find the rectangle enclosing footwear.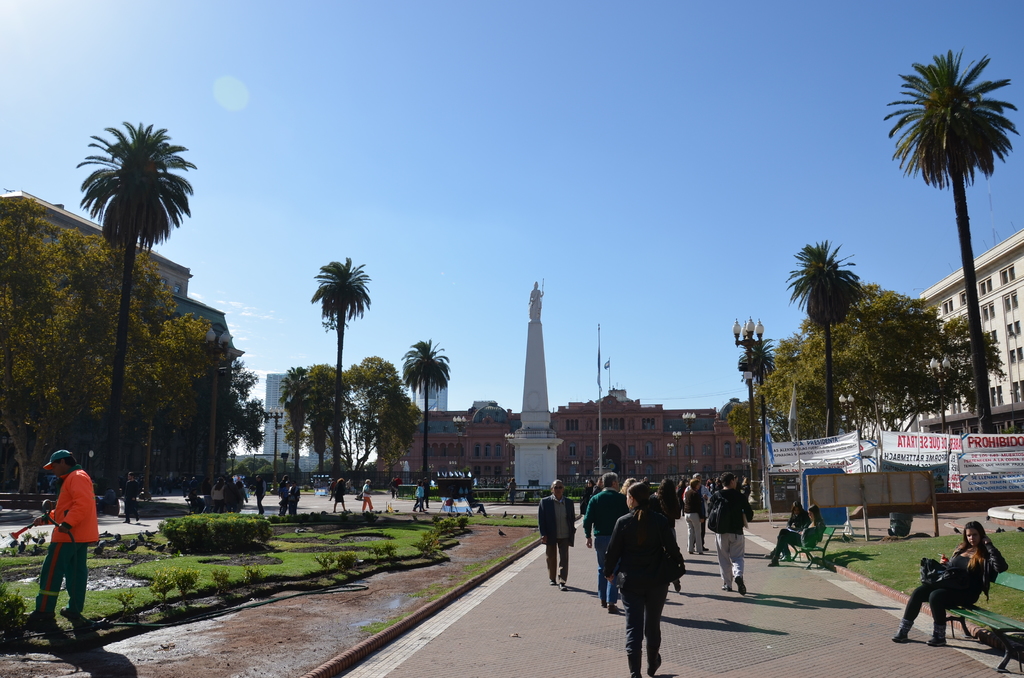
(764, 547, 772, 557).
